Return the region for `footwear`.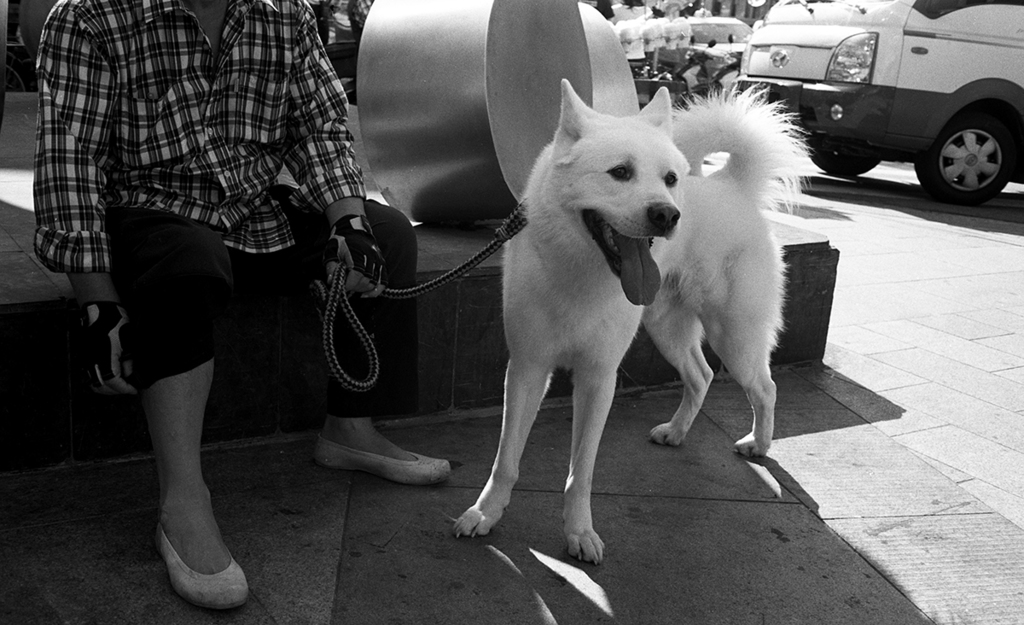
x1=150, y1=536, x2=239, y2=611.
